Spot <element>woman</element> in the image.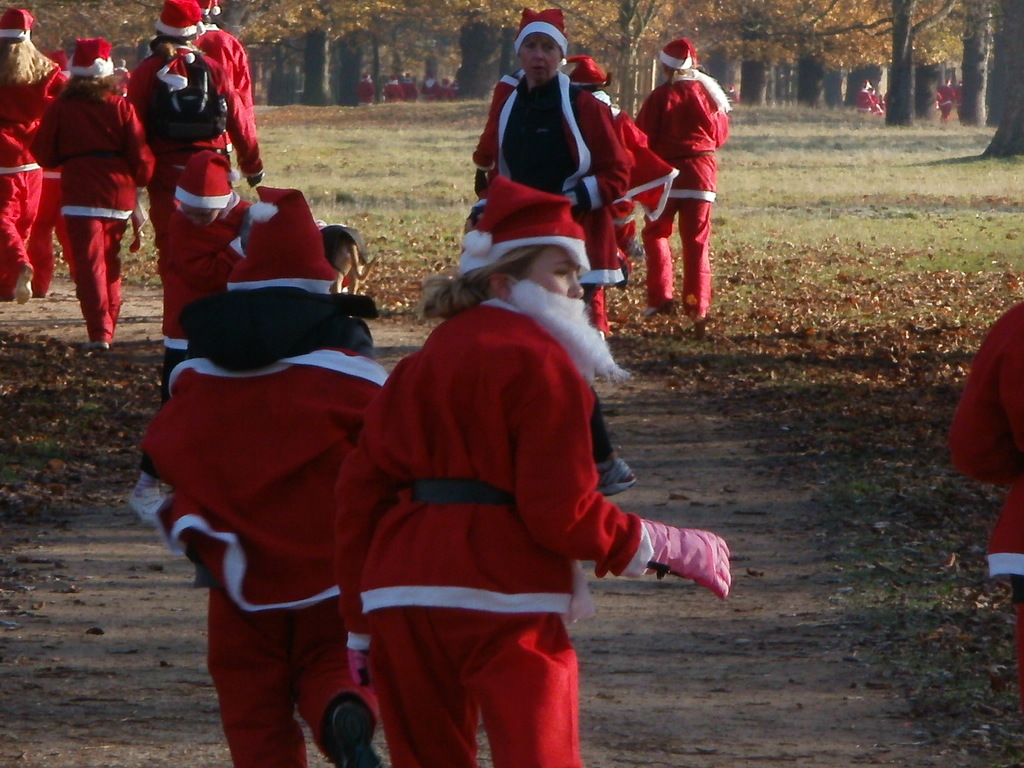
<element>woman</element> found at BBox(134, 187, 390, 767).
